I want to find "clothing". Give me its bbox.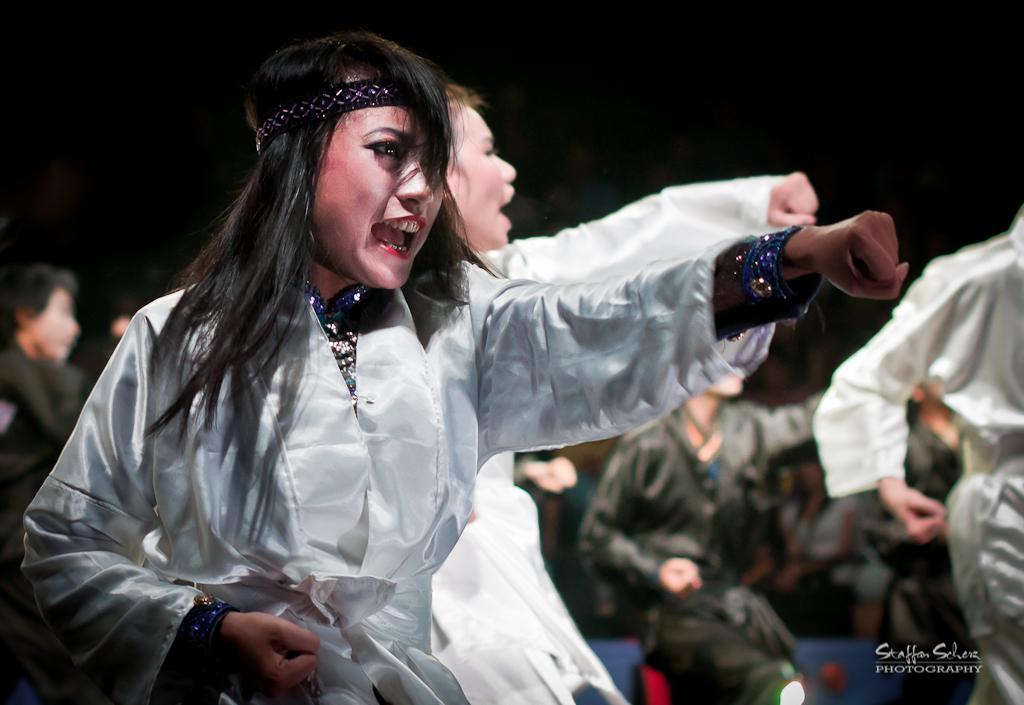
x1=0, y1=332, x2=88, y2=591.
